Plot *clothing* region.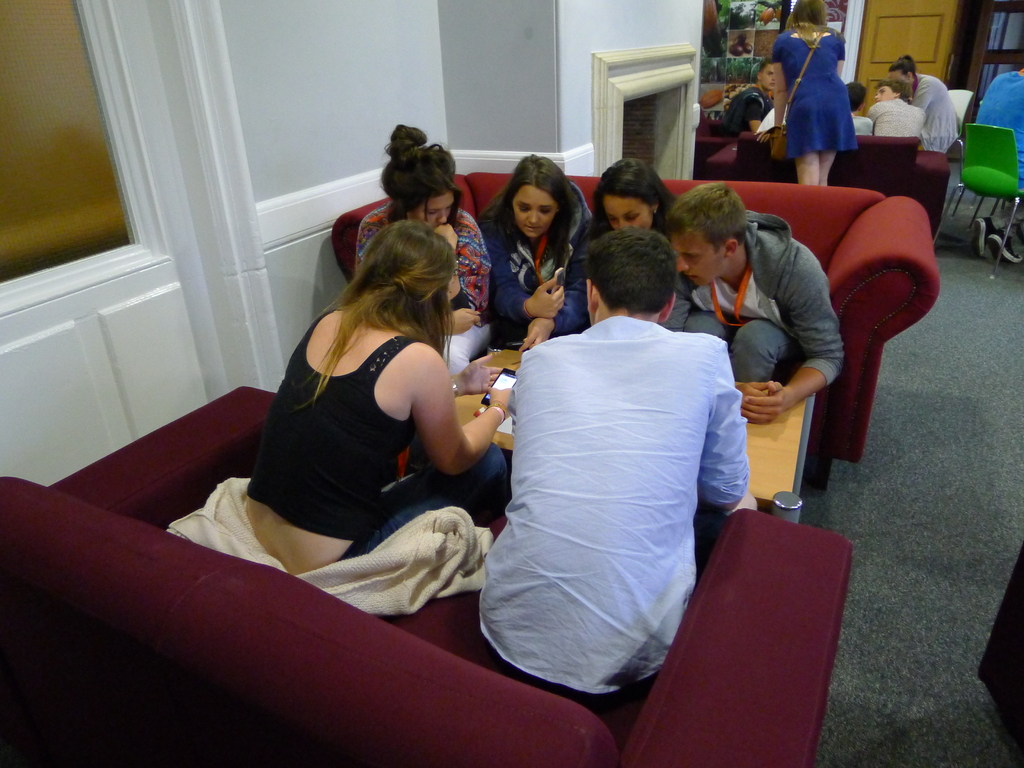
Plotted at detection(475, 184, 602, 336).
